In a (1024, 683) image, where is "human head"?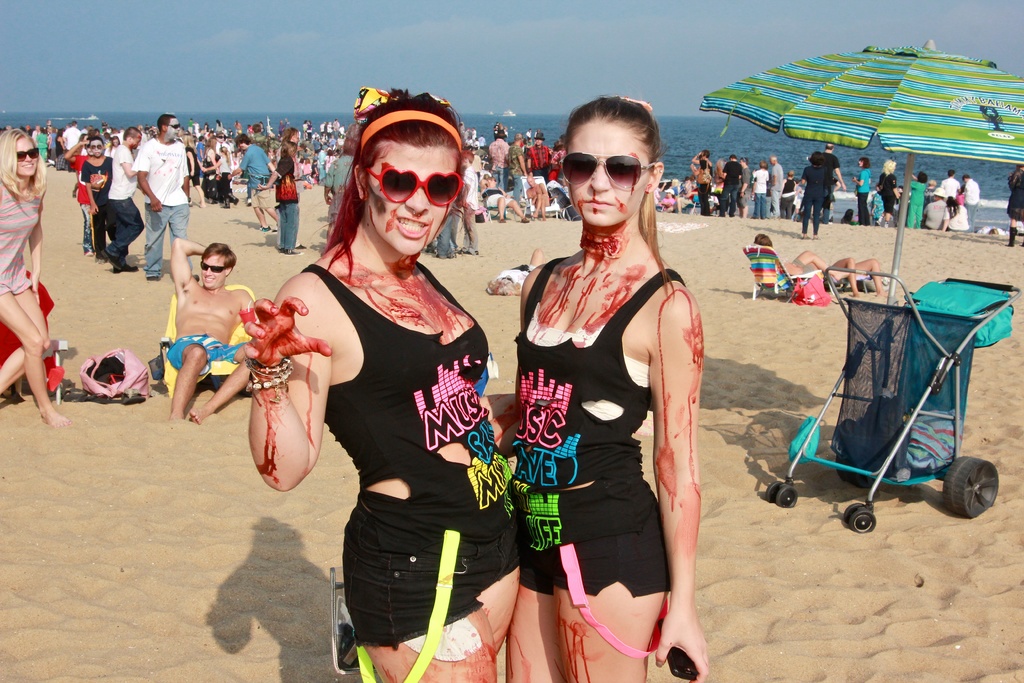
box=[822, 143, 835, 156].
